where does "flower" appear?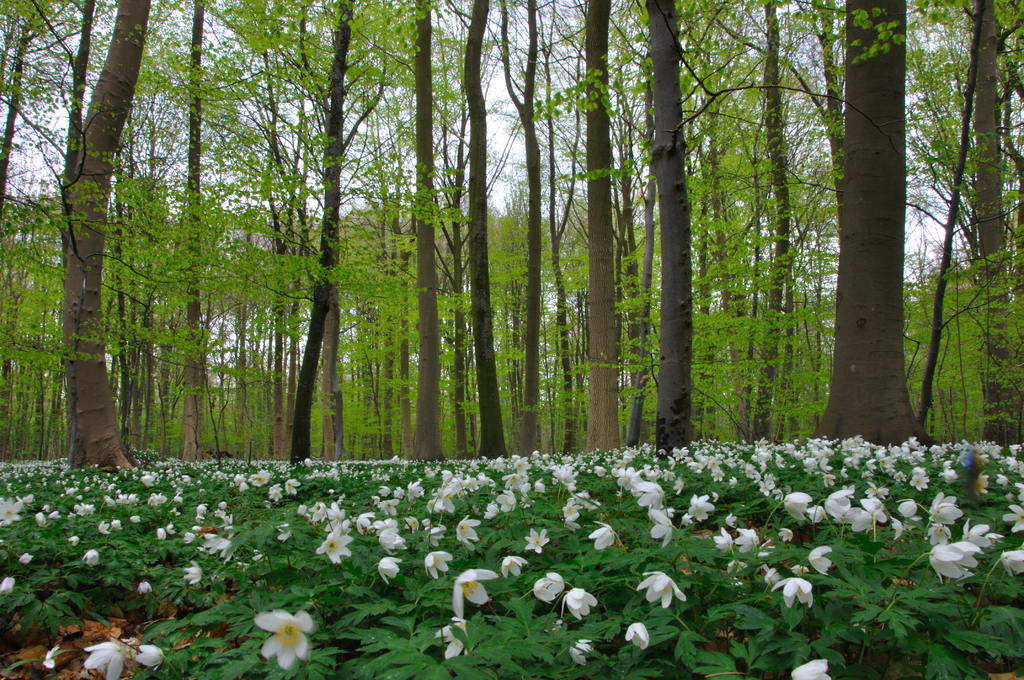
Appears at locate(193, 502, 211, 515).
